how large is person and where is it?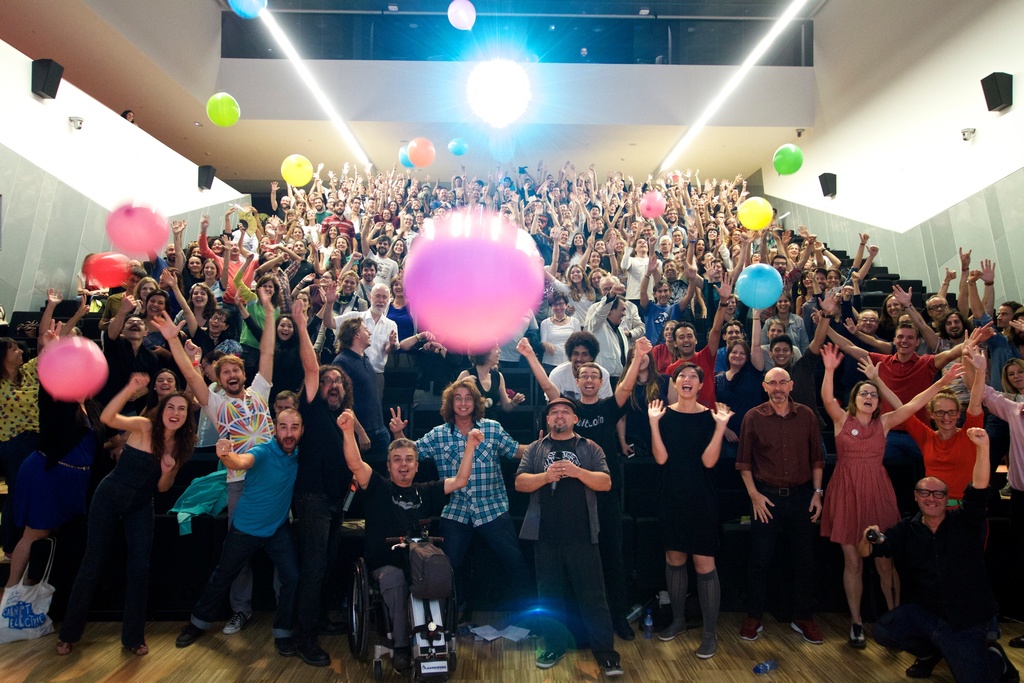
Bounding box: 541 330 612 416.
